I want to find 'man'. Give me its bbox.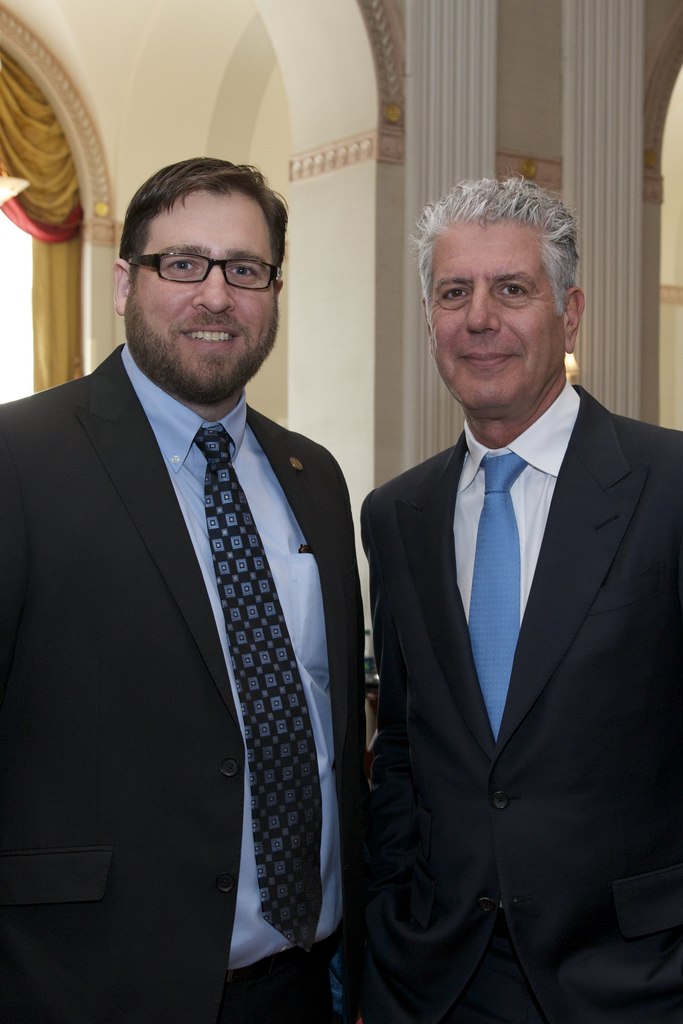
[left=4, top=120, right=405, bottom=1005].
